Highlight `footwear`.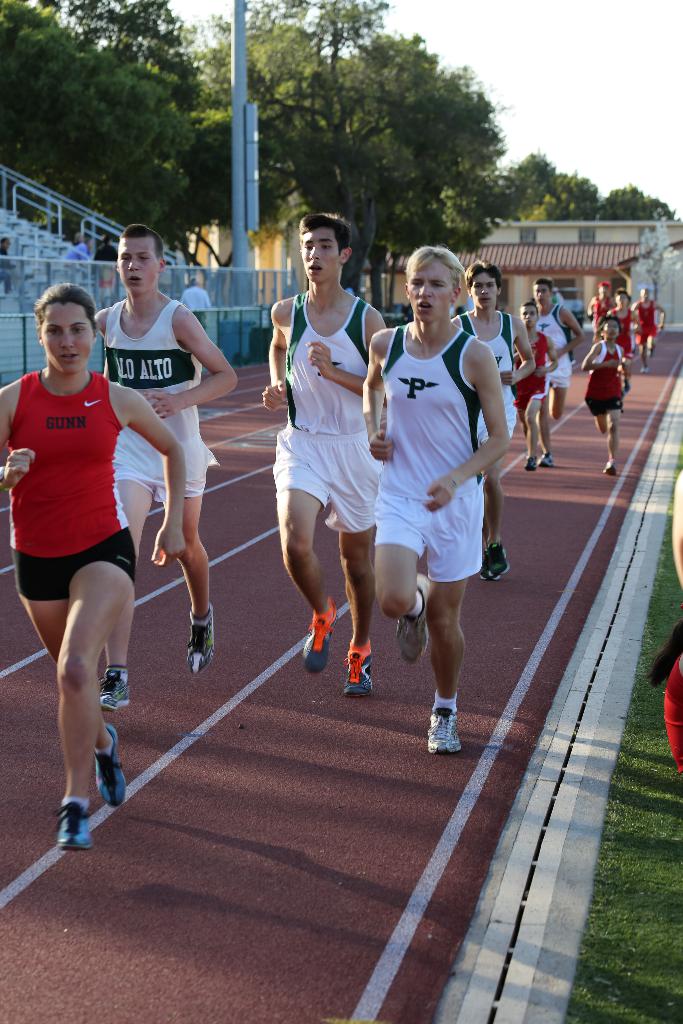
Highlighted region: 542, 452, 551, 463.
